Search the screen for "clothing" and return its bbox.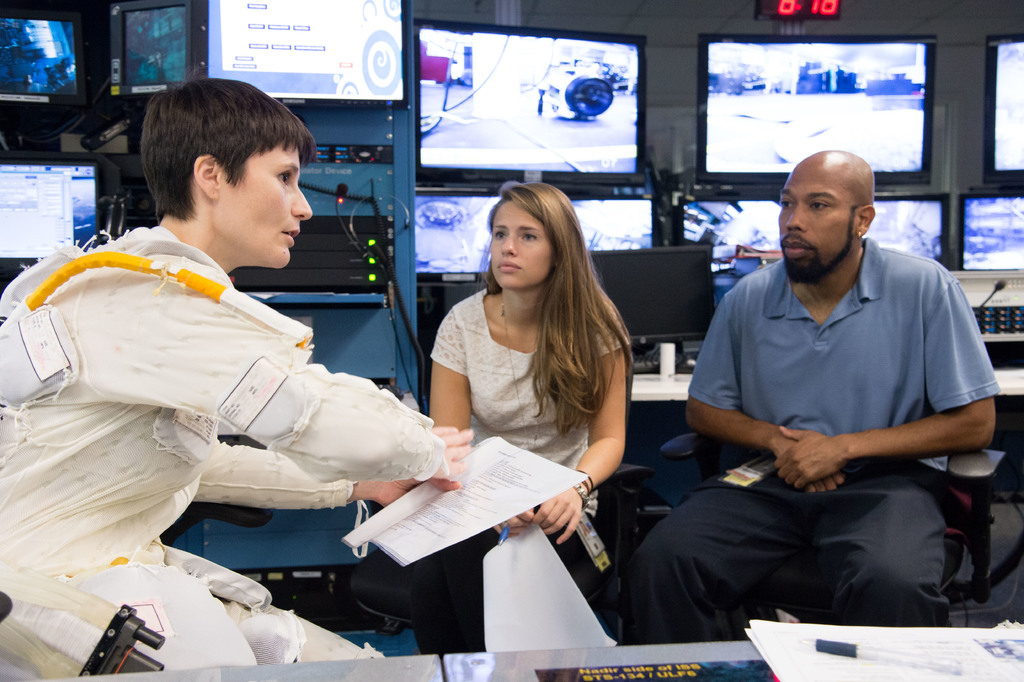
Found: region(638, 244, 1012, 635).
